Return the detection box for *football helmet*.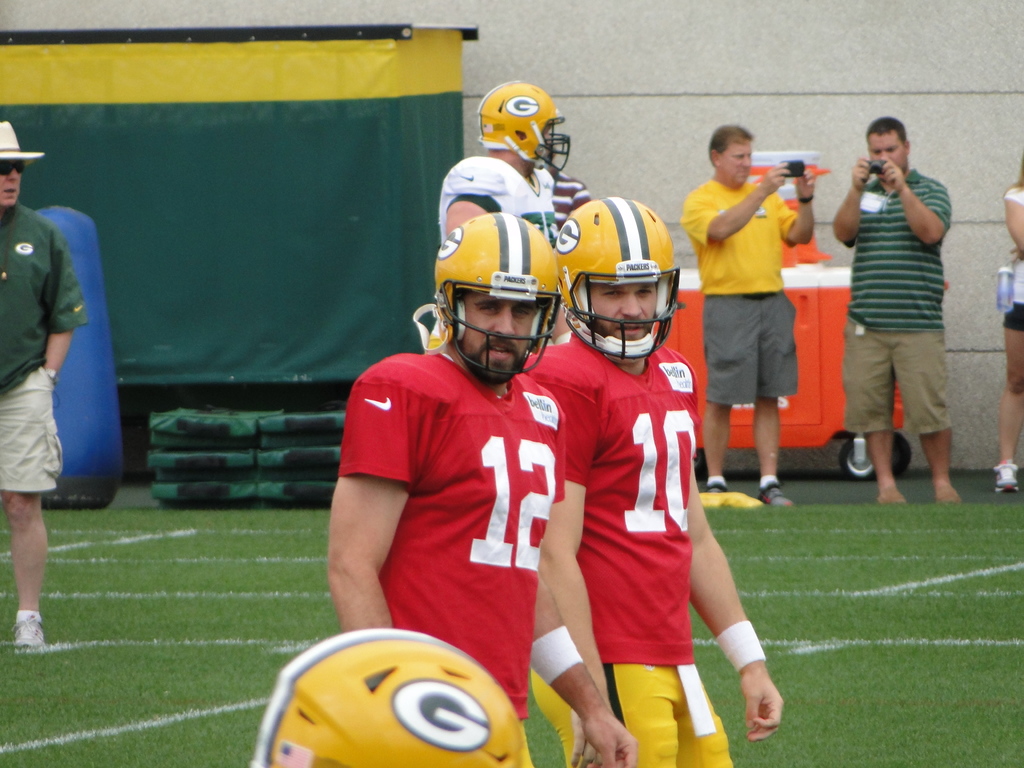
555/195/682/358.
